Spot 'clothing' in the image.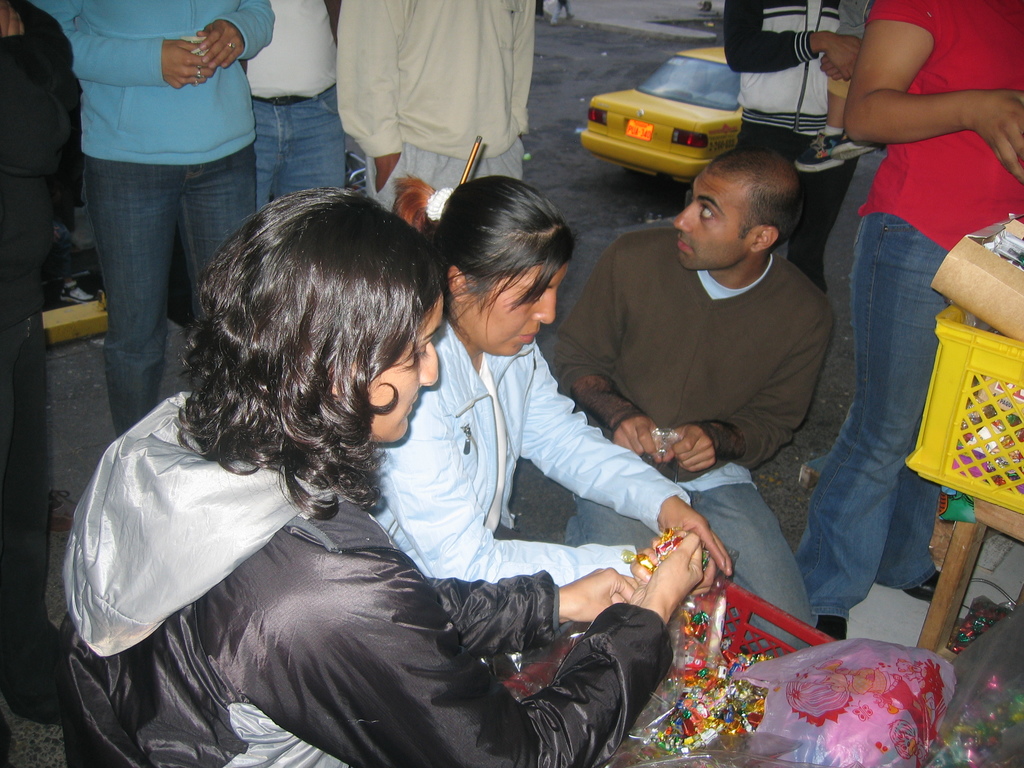
'clothing' found at (left=335, top=0, right=535, bottom=214).
